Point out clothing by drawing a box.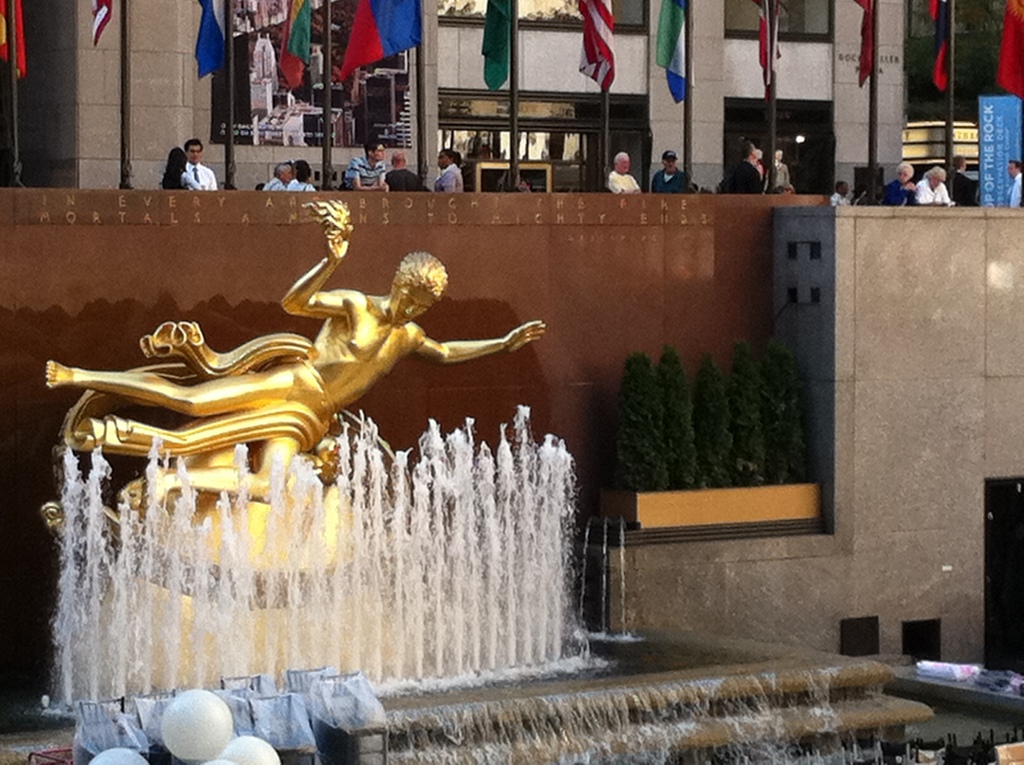
bbox=[182, 166, 211, 192].
